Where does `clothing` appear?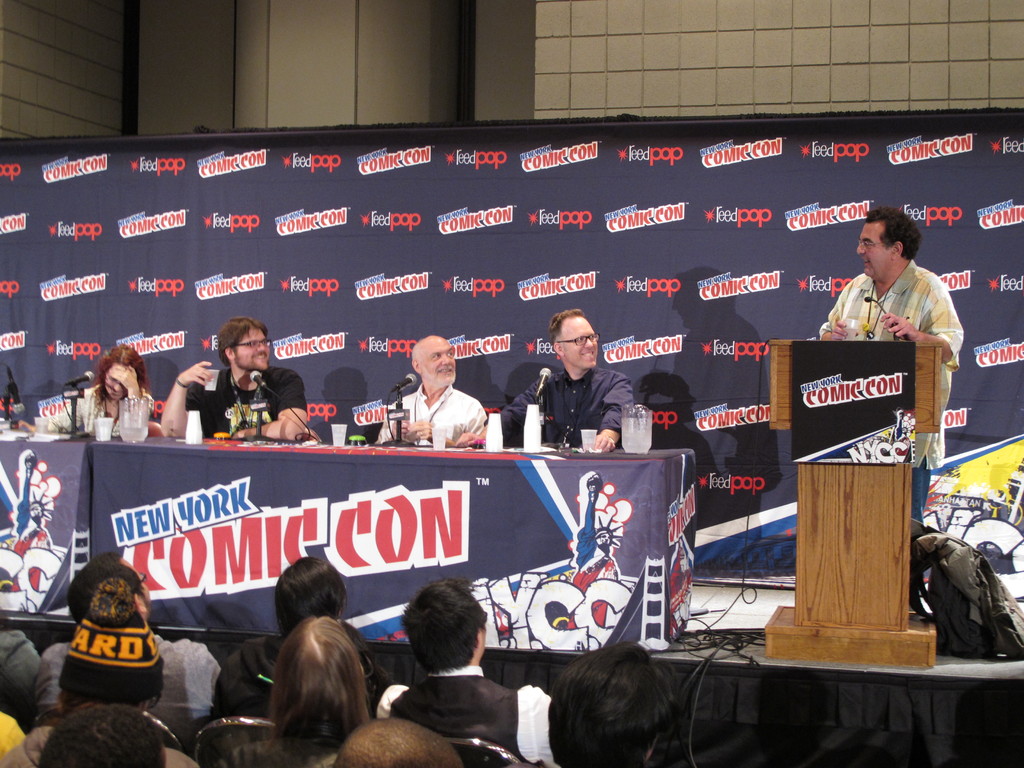
Appears at rect(0, 366, 22, 415).
